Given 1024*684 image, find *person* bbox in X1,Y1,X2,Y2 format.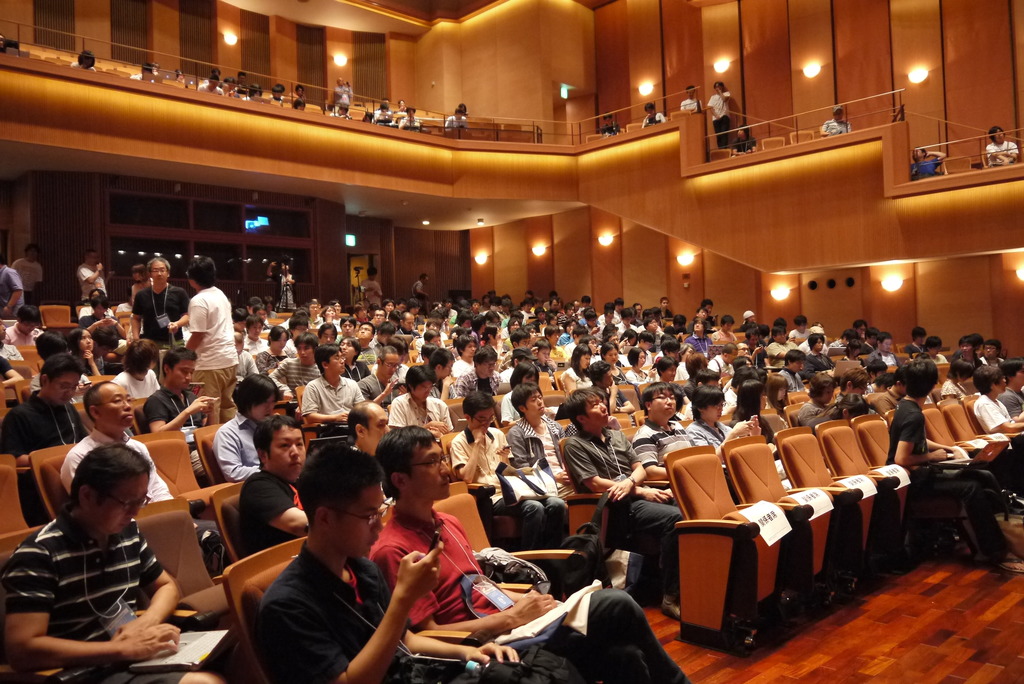
913,148,945,178.
